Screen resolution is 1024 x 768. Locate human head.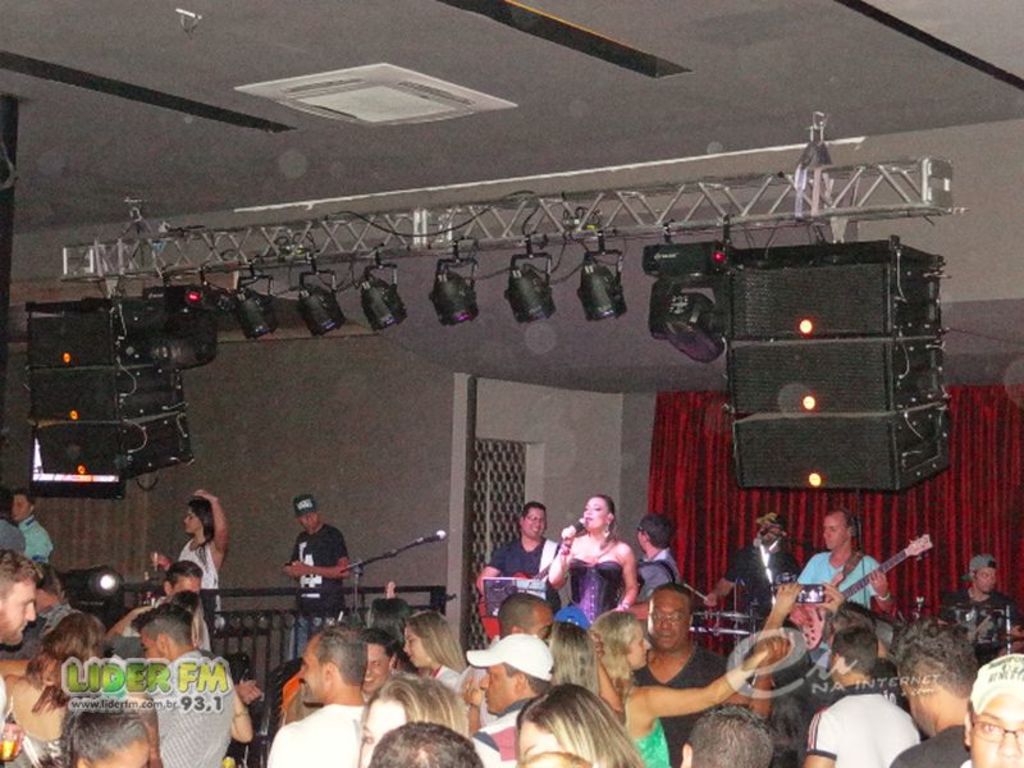
[left=499, top=593, right=559, bottom=646].
